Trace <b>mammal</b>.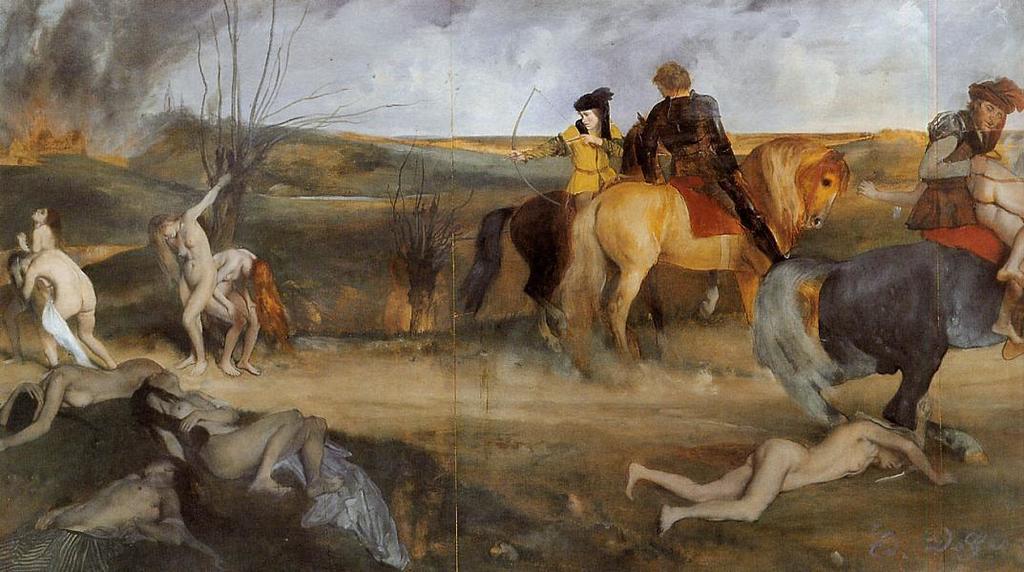
Traced to <bbox>626, 398, 955, 537</bbox>.
